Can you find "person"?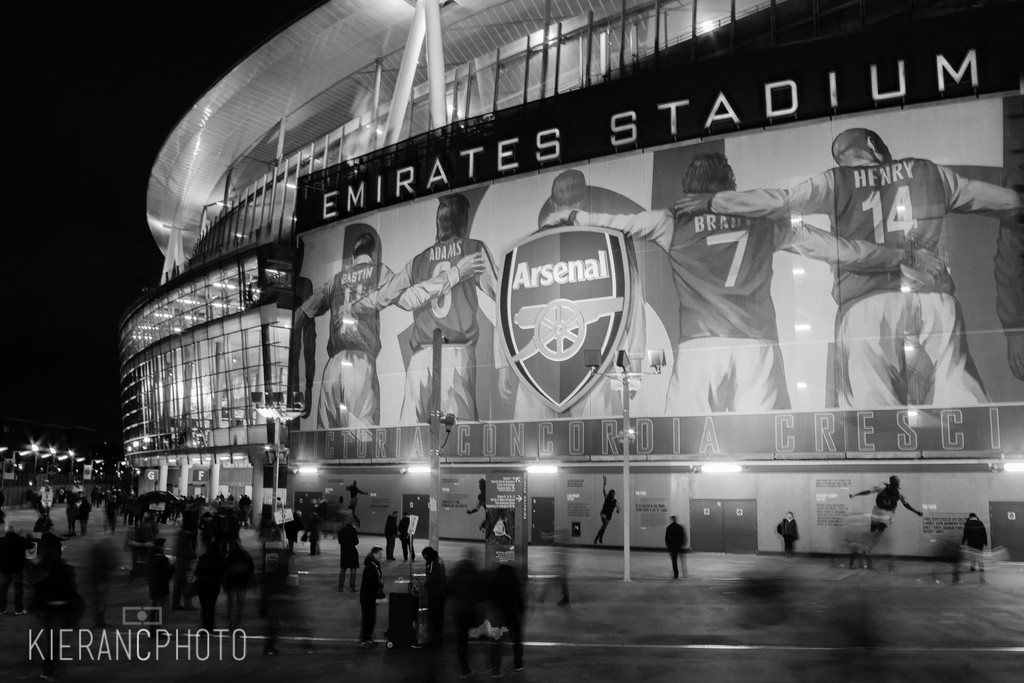
Yes, bounding box: bbox(65, 493, 86, 536).
